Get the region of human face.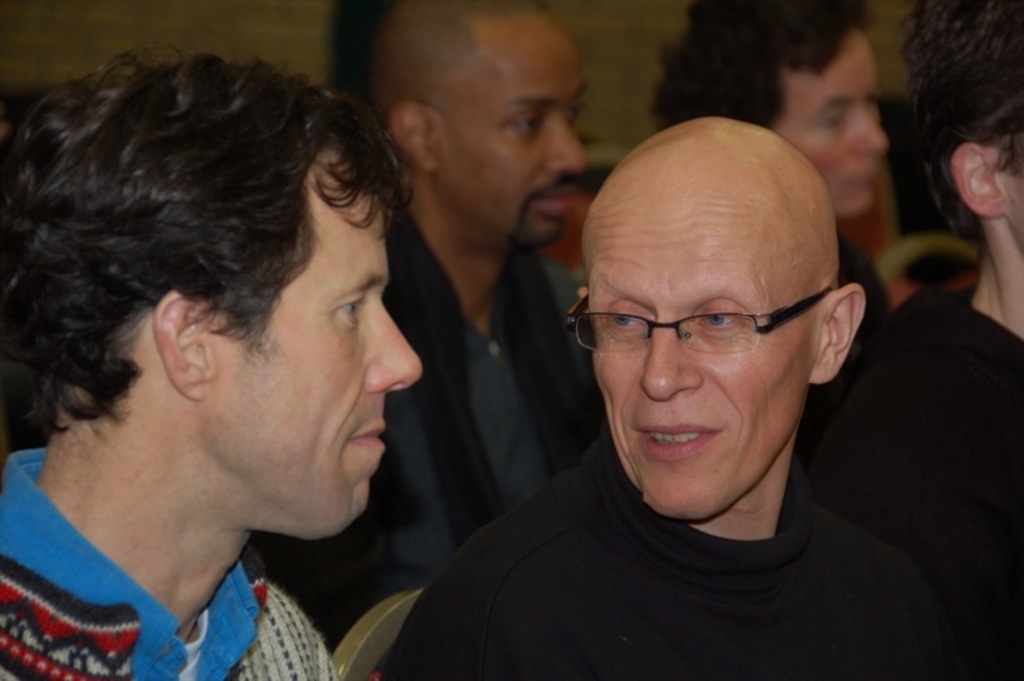
locate(435, 18, 591, 248).
